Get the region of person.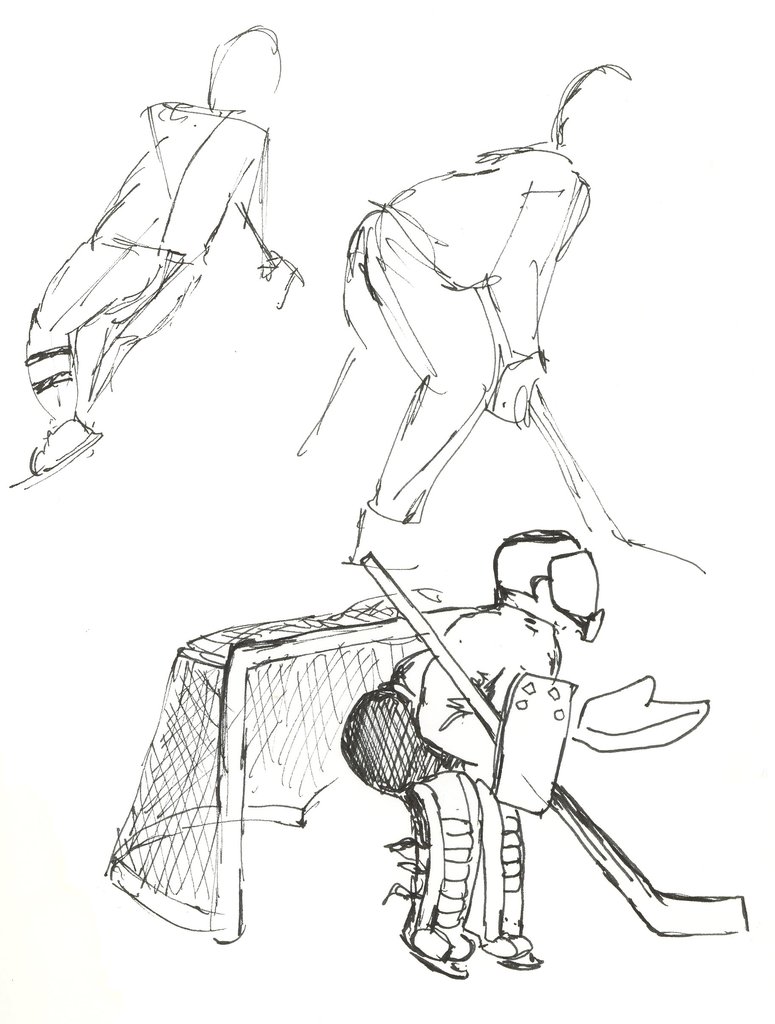
[339,525,602,973].
